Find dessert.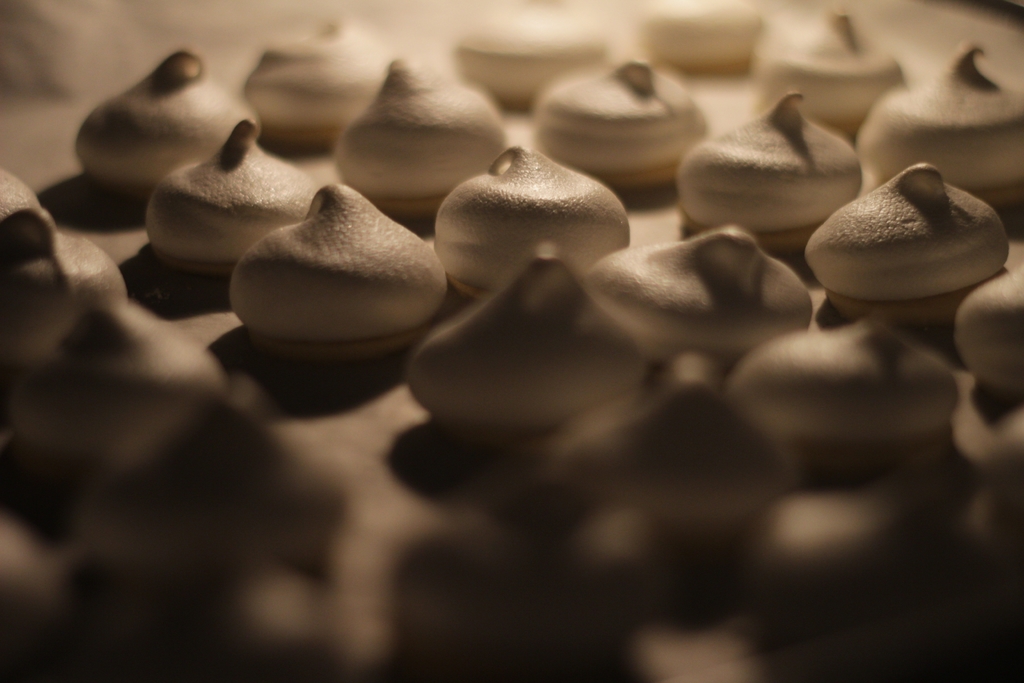
(142,115,310,276).
